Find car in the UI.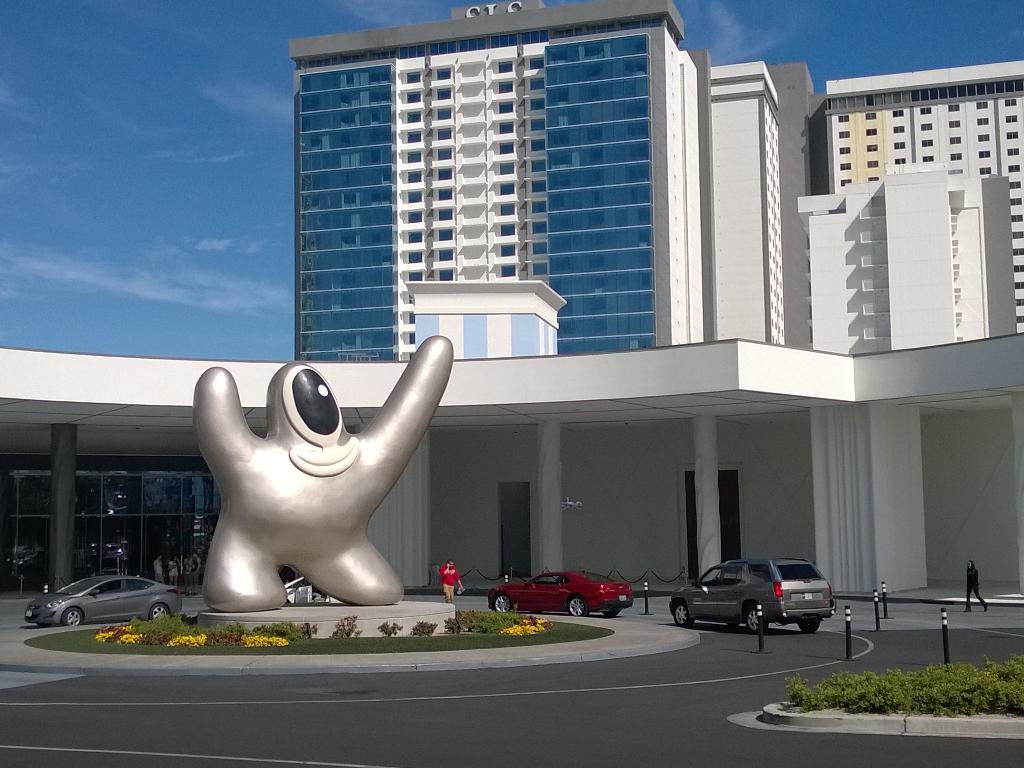
UI element at detection(680, 564, 840, 637).
